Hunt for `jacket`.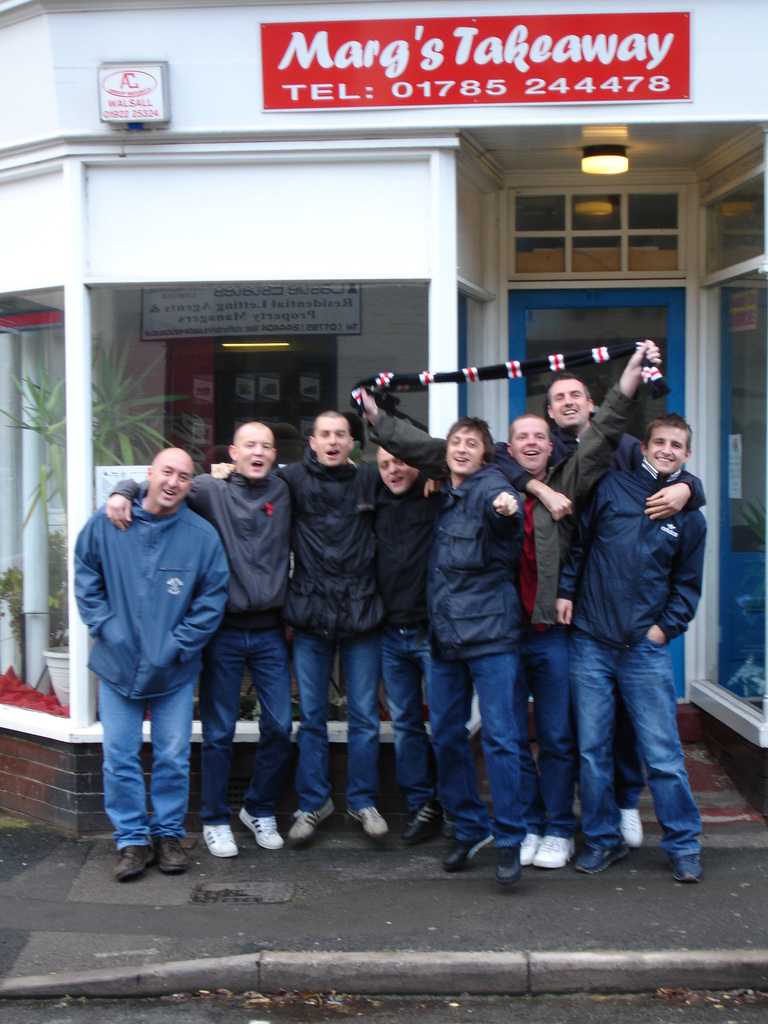
Hunted down at <box>268,443,373,646</box>.
